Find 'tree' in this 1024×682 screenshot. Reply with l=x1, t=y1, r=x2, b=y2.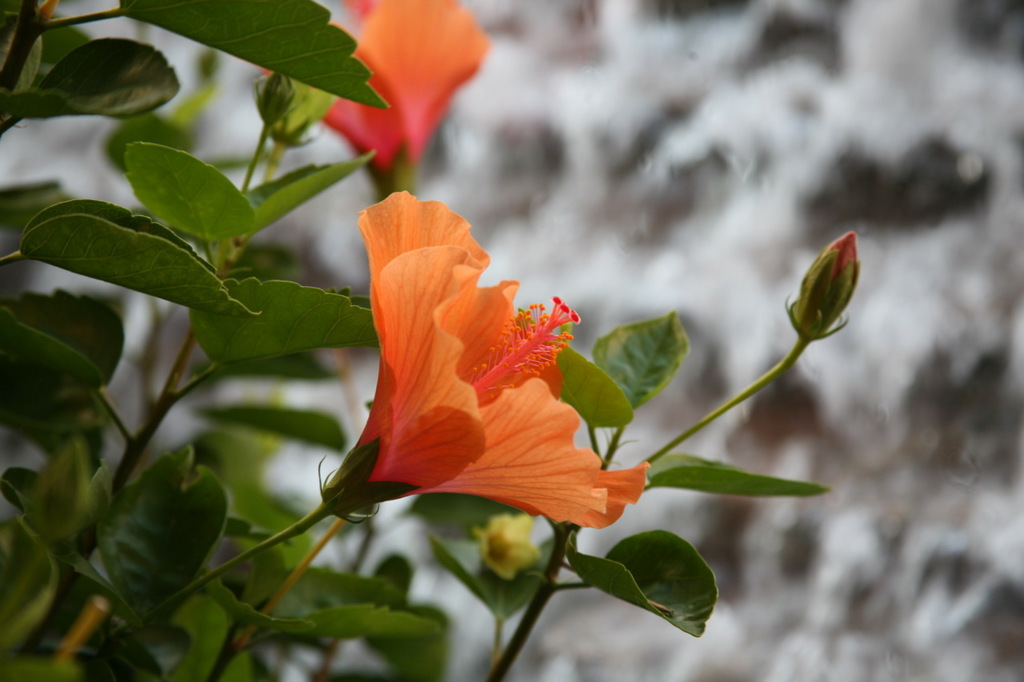
l=0, t=0, r=1023, b=676.
